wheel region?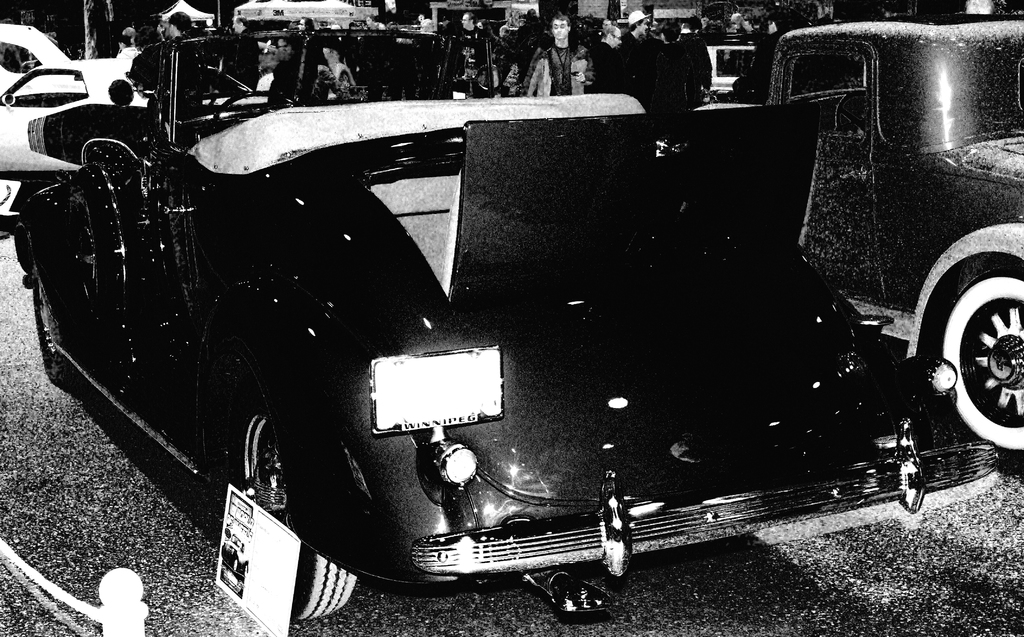
[x1=228, y1=407, x2=358, y2=621]
